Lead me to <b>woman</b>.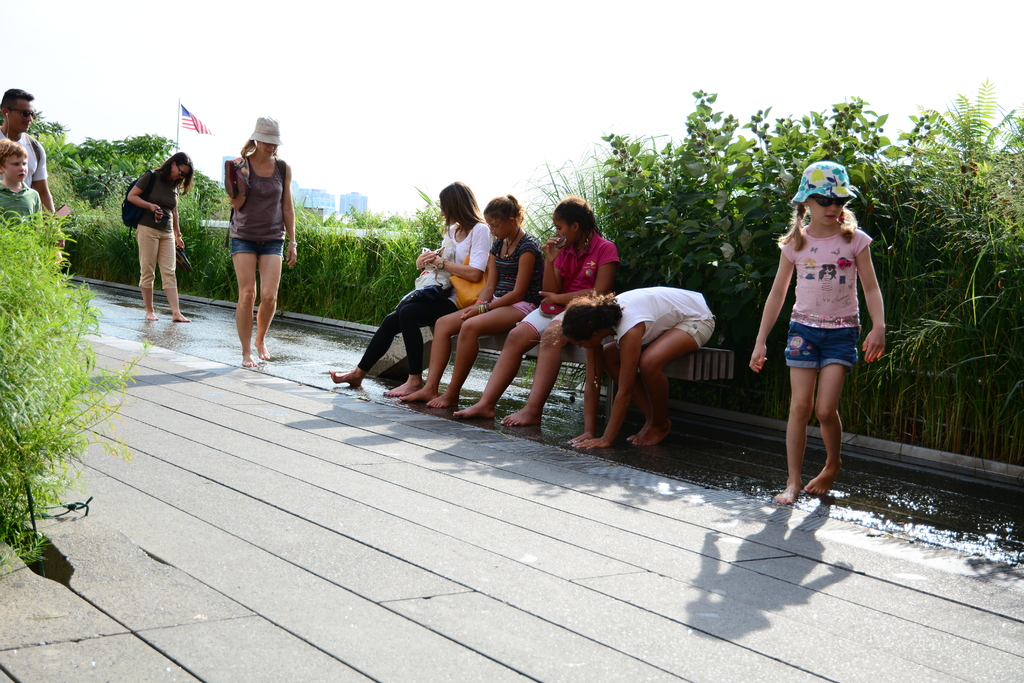
Lead to rect(211, 106, 294, 372).
